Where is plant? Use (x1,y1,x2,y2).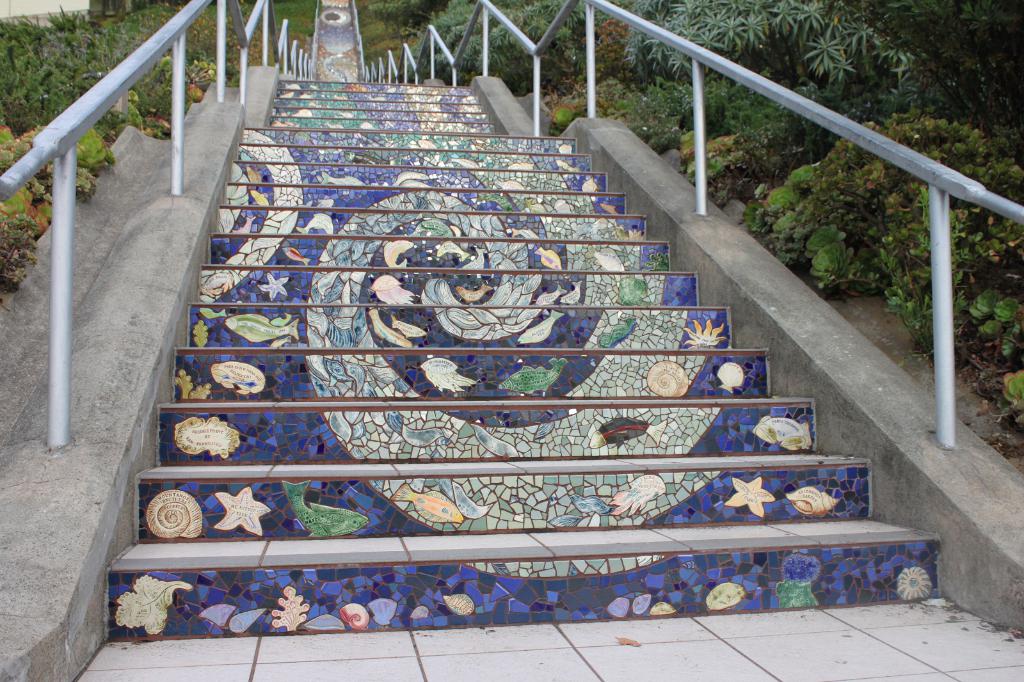
(0,125,52,299).
